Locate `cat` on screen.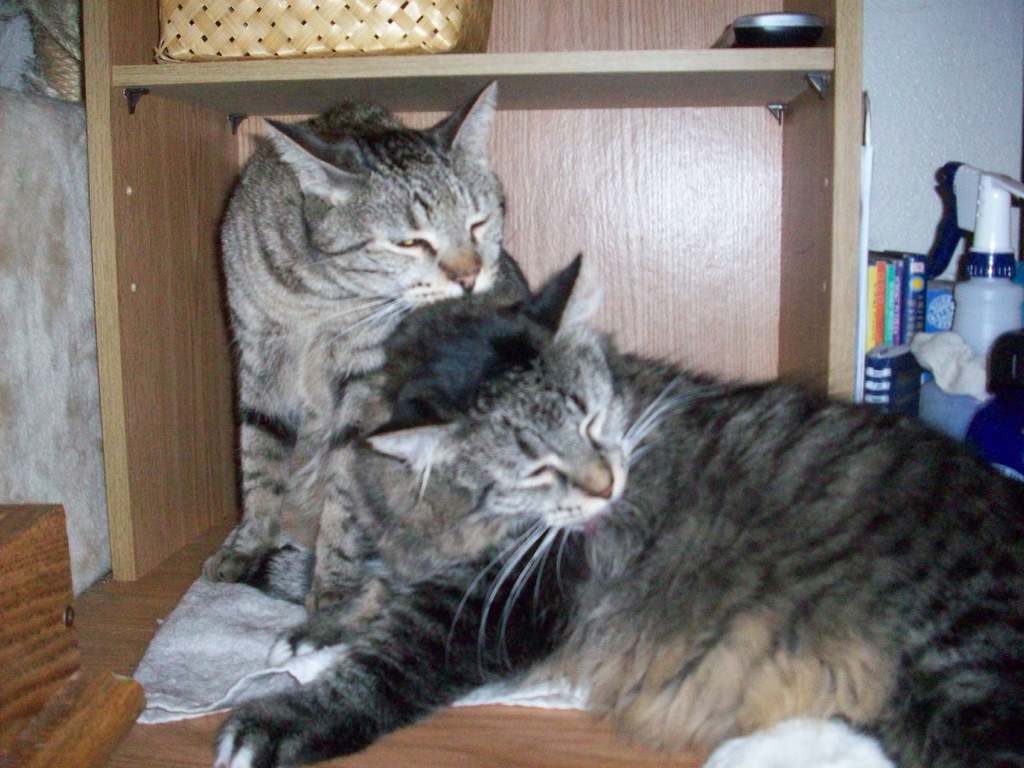
On screen at x1=206, y1=252, x2=593, y2=733.
